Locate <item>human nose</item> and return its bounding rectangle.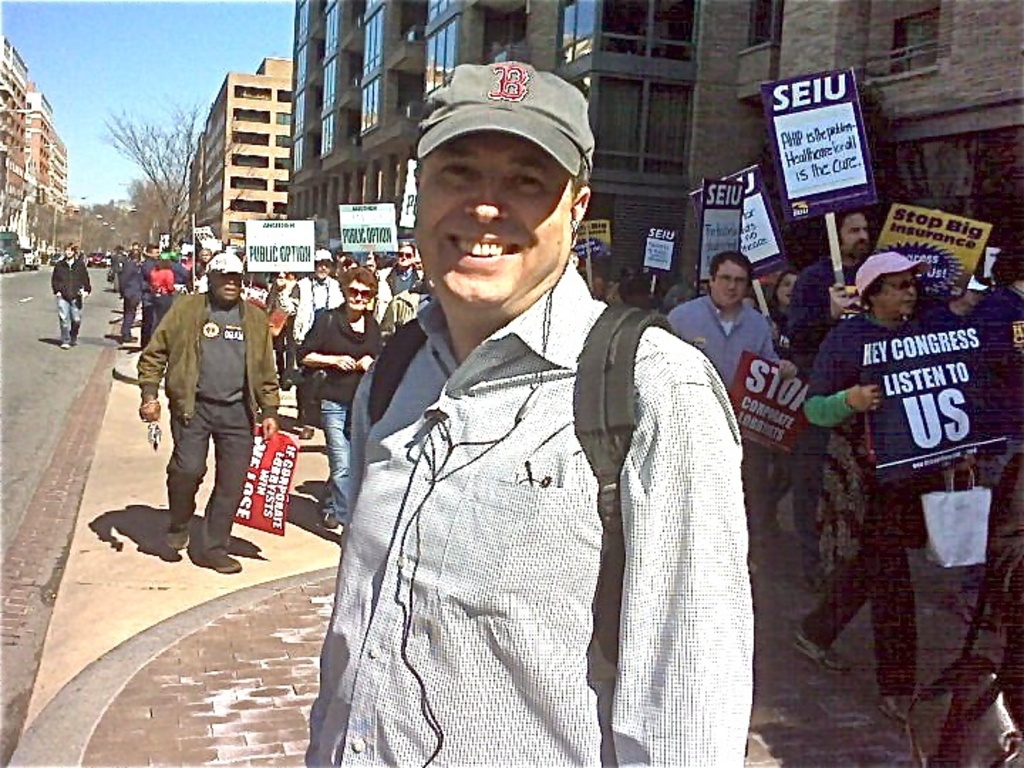
bbox=(466, 183, 505, 219).
